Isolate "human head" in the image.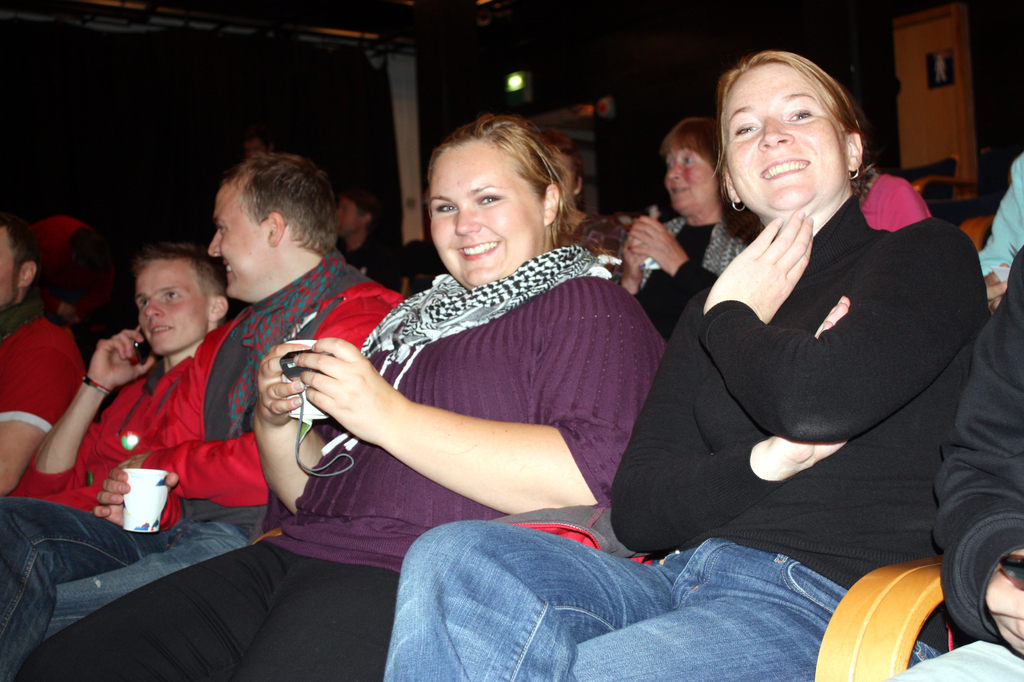
Isolated region: x1=336 y1=186 x2=378 y2=247.
